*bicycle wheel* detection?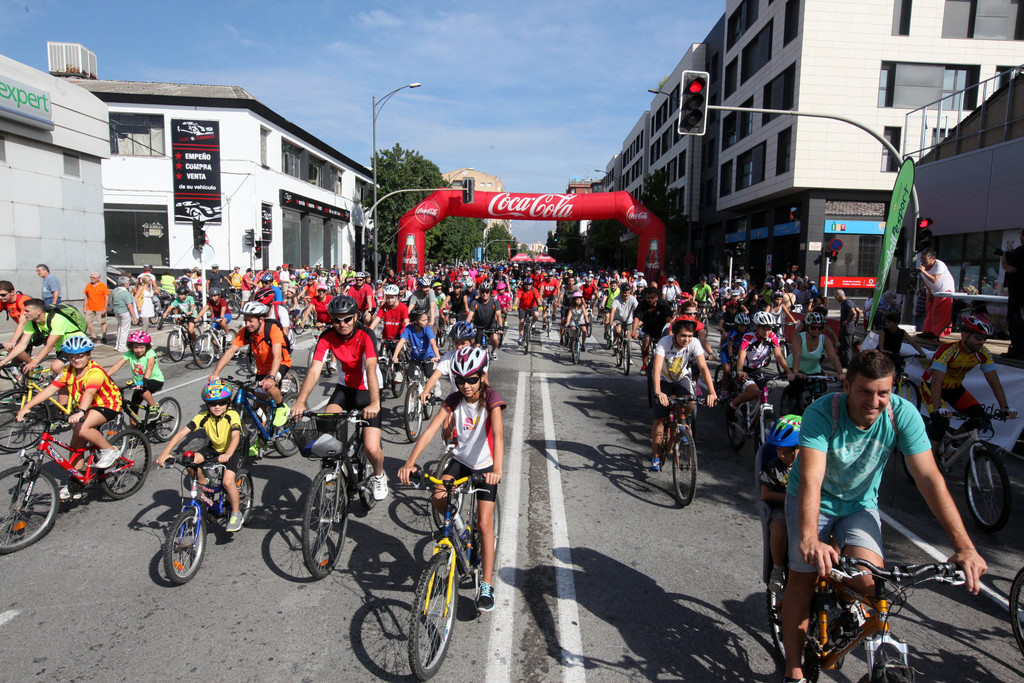
575,336,578,363
